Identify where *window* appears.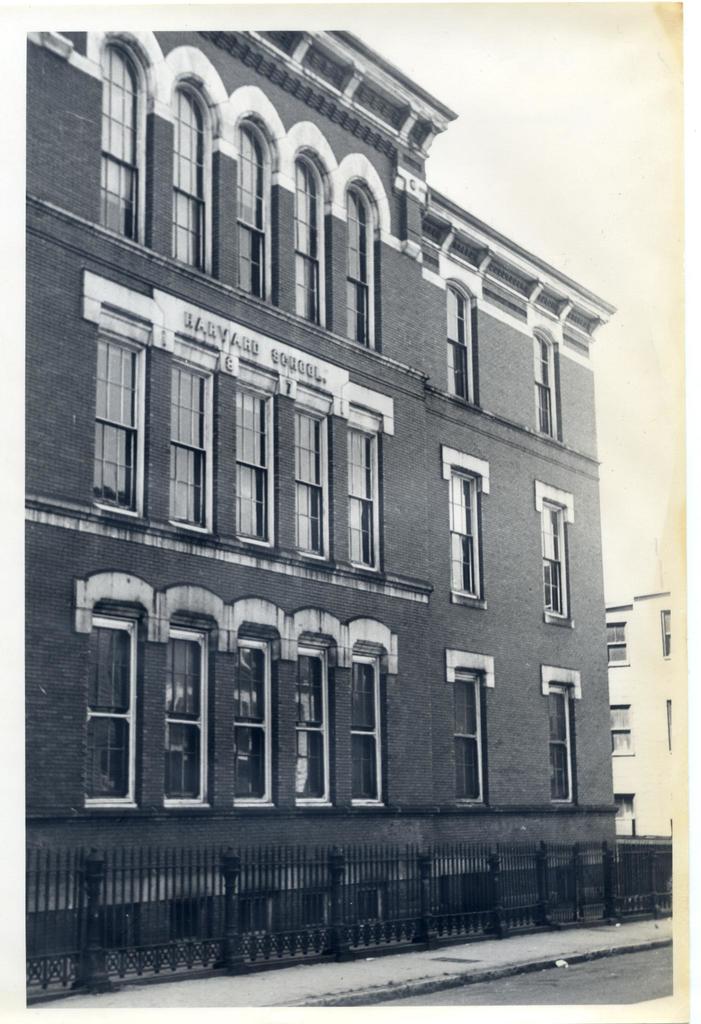
Appears at l=452, t=469, r=478, b=590.
